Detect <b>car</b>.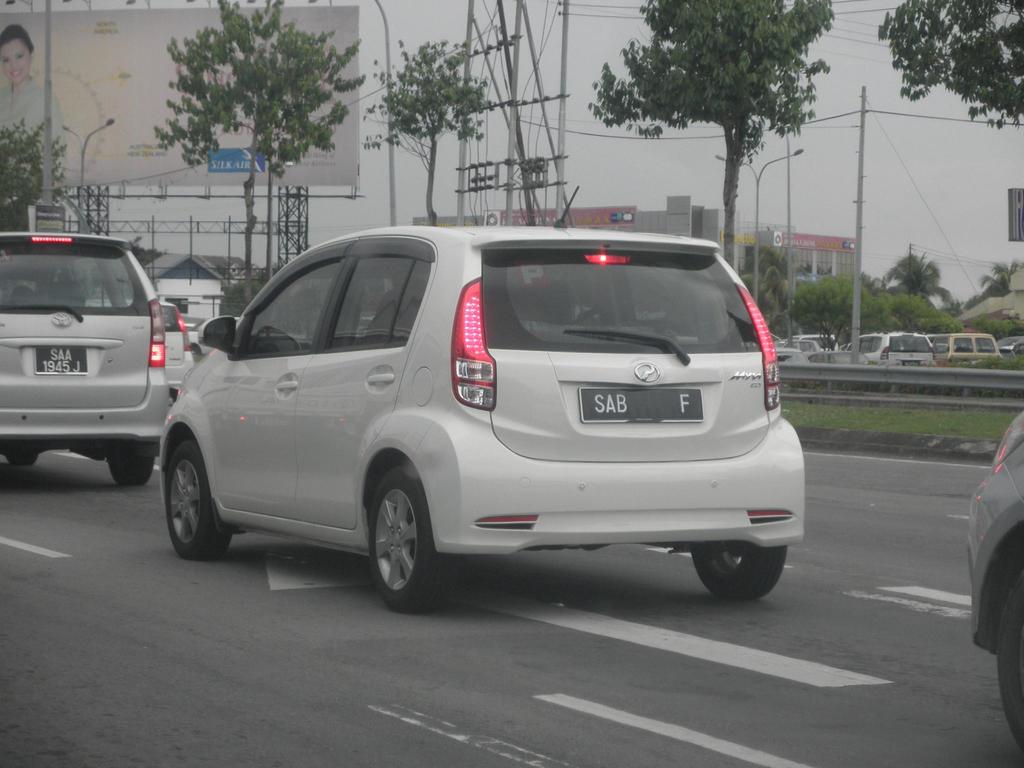
Detected at bbox=[928, 328, 1010, 371].
